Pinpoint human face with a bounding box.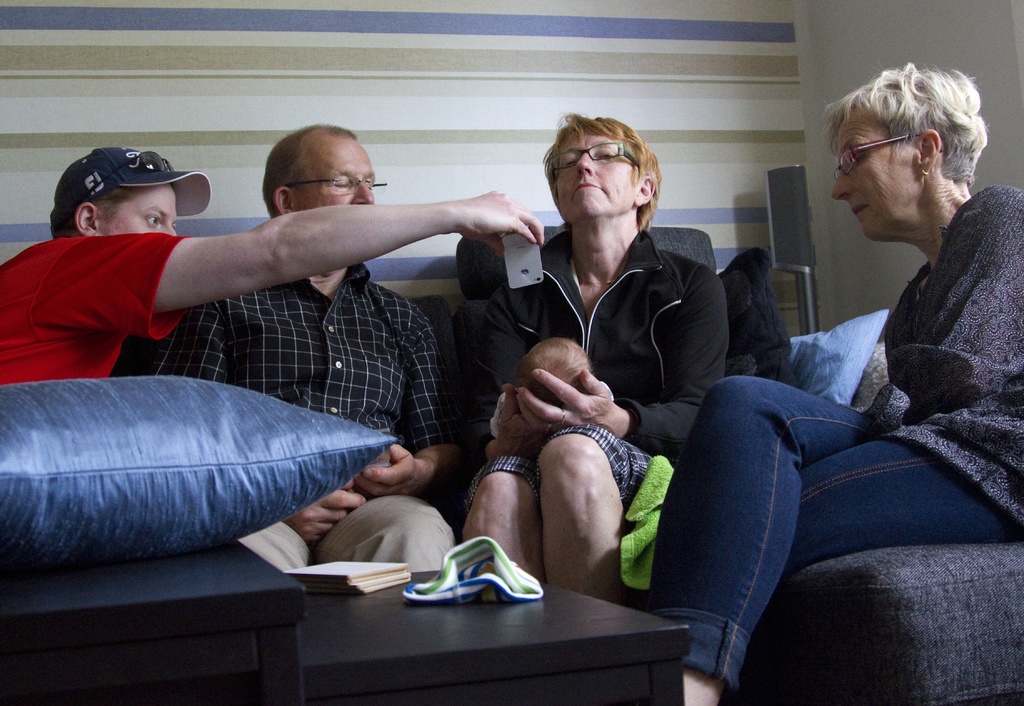
835/110/916/243.
